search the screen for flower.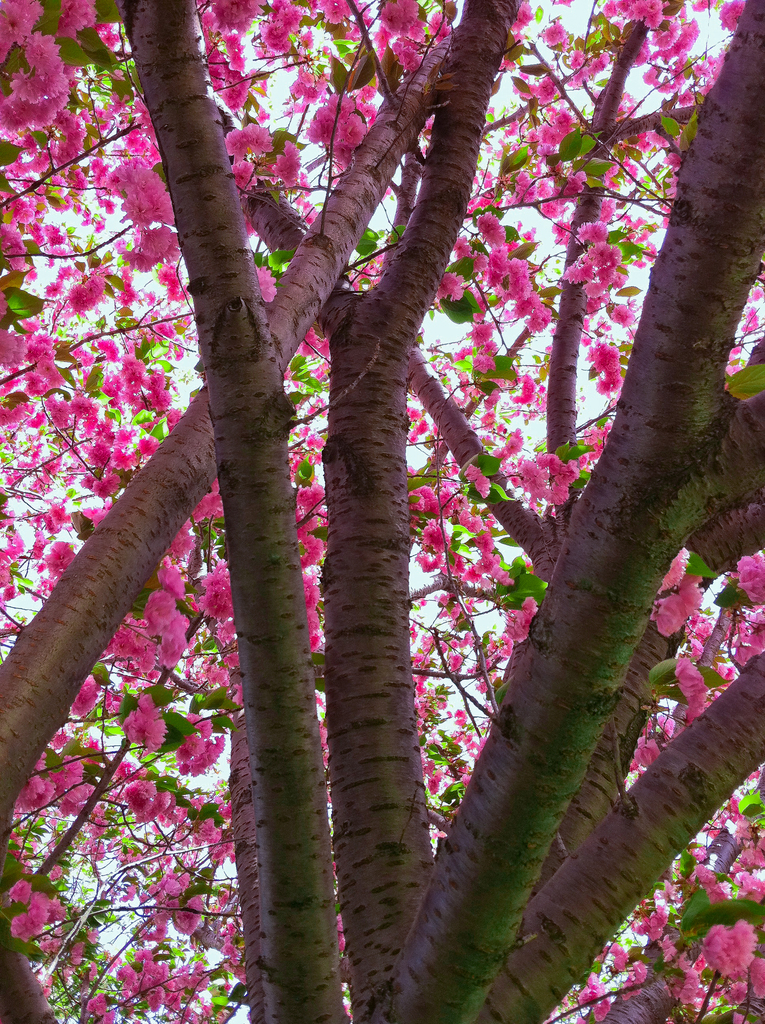
Found at detection(122, 776, 157, 814).
